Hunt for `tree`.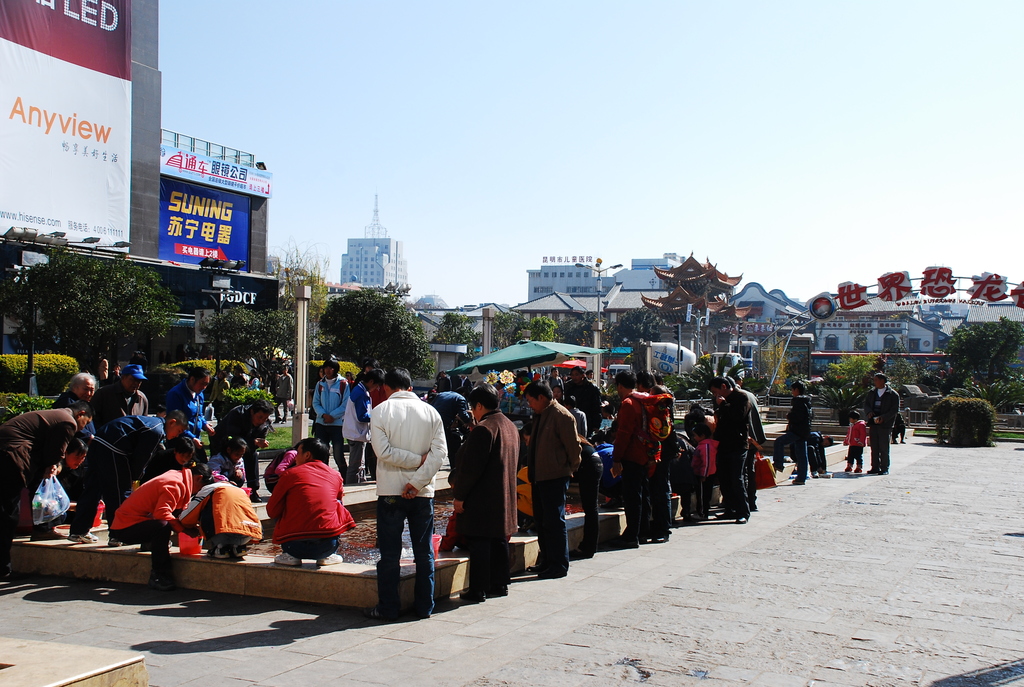
Hunted down at locate(557, 299, 674, 355).
